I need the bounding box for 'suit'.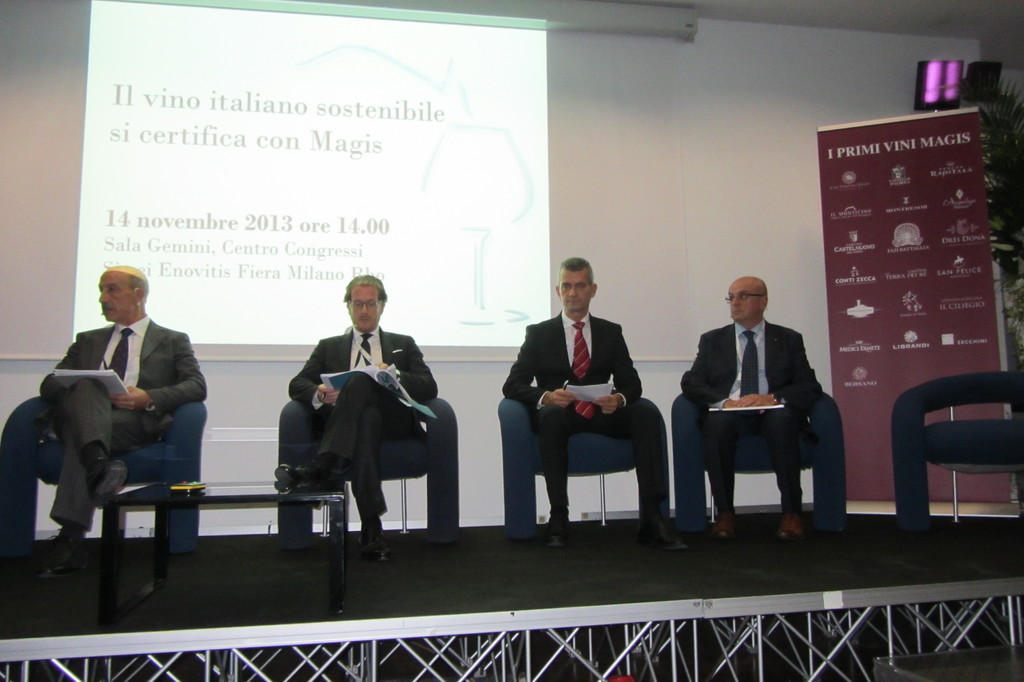
Here it is: {"x1": 687, "y1": 284, "x2": 844, "y2": 546}.
